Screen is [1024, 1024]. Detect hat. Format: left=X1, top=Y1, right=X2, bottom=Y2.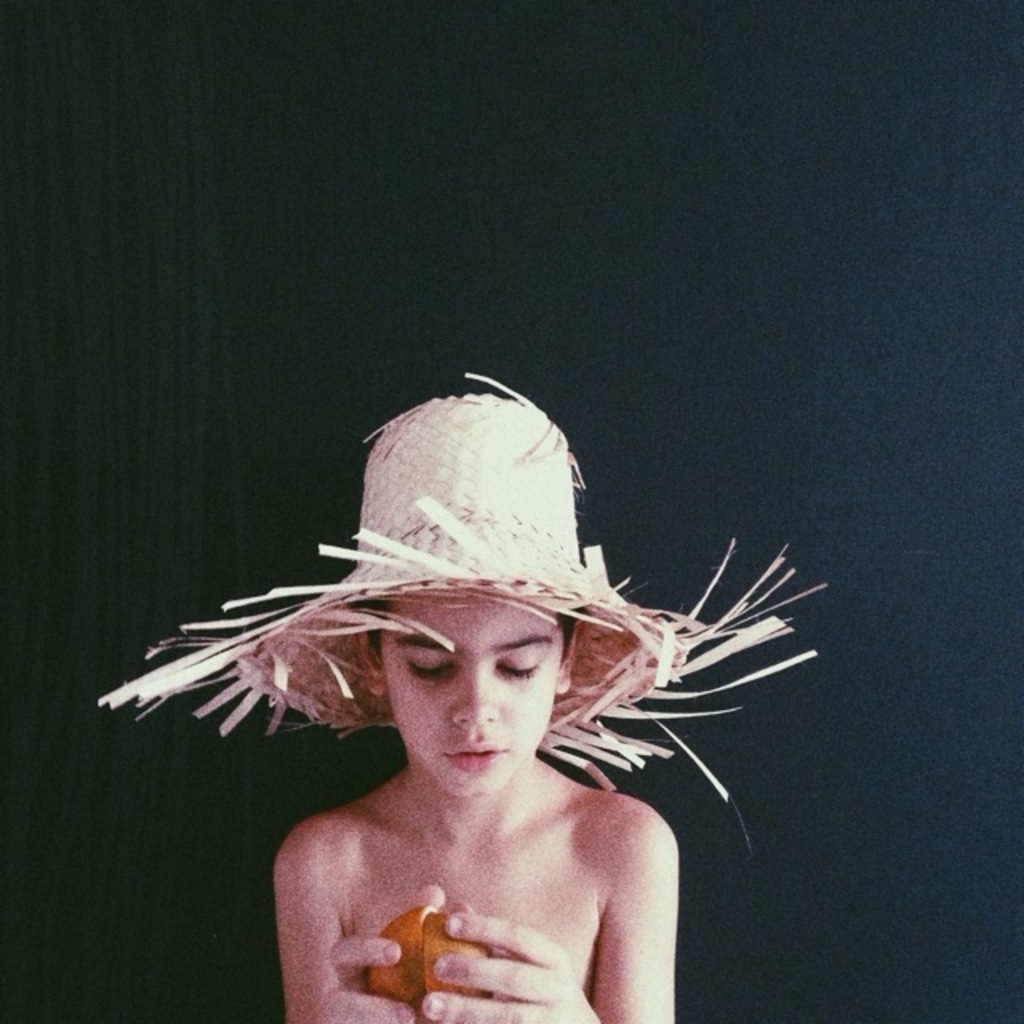
left=94, top=371, right=829, bottom=853.
